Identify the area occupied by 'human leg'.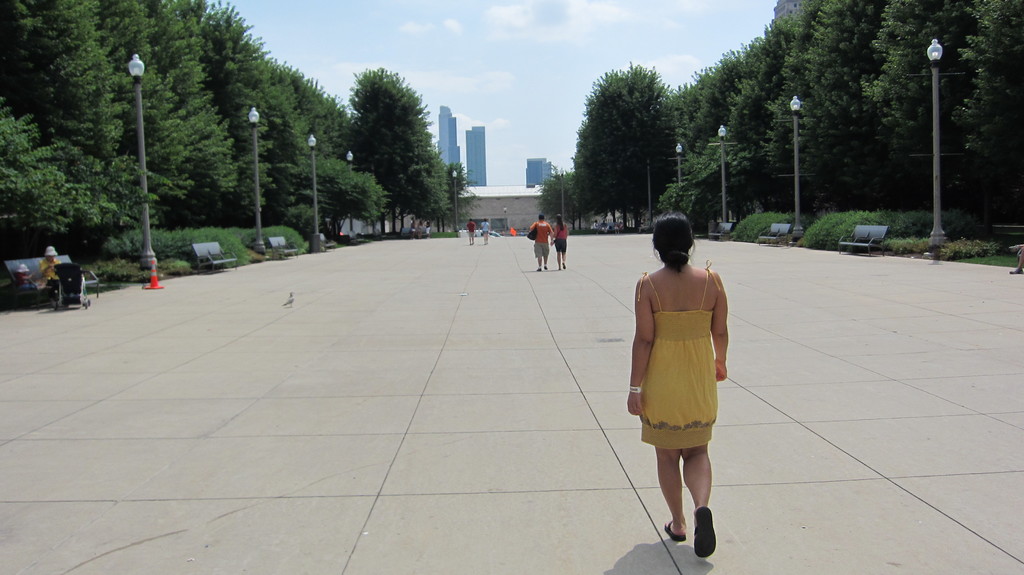
Area: <bbox>541, 243, 548, 269</bbox>.
